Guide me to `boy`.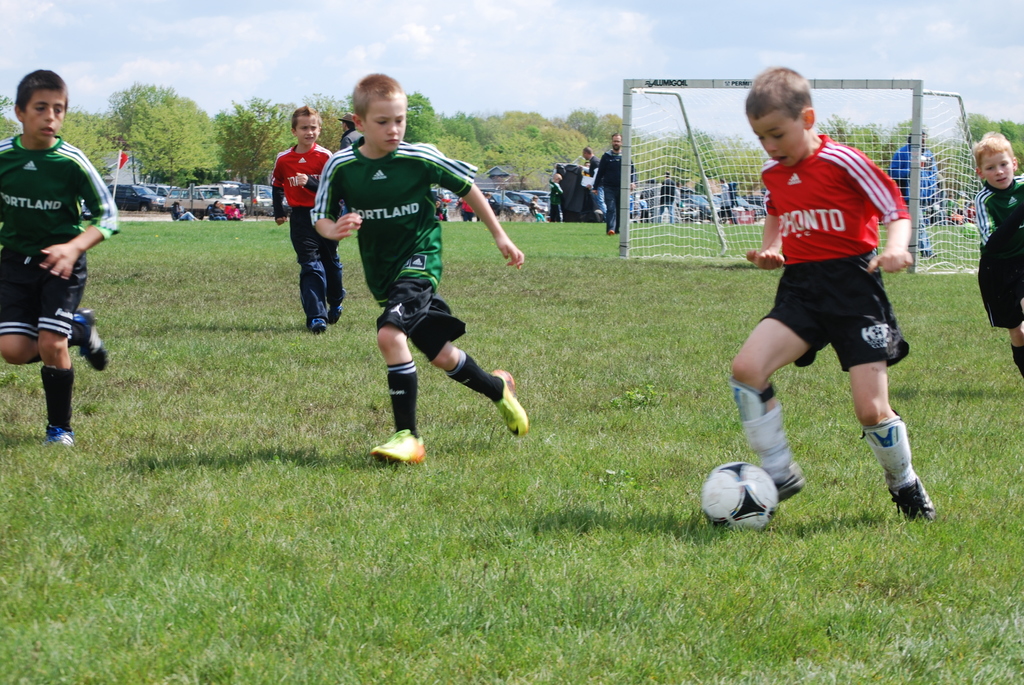
Guidance: (965,128,1023,383).
